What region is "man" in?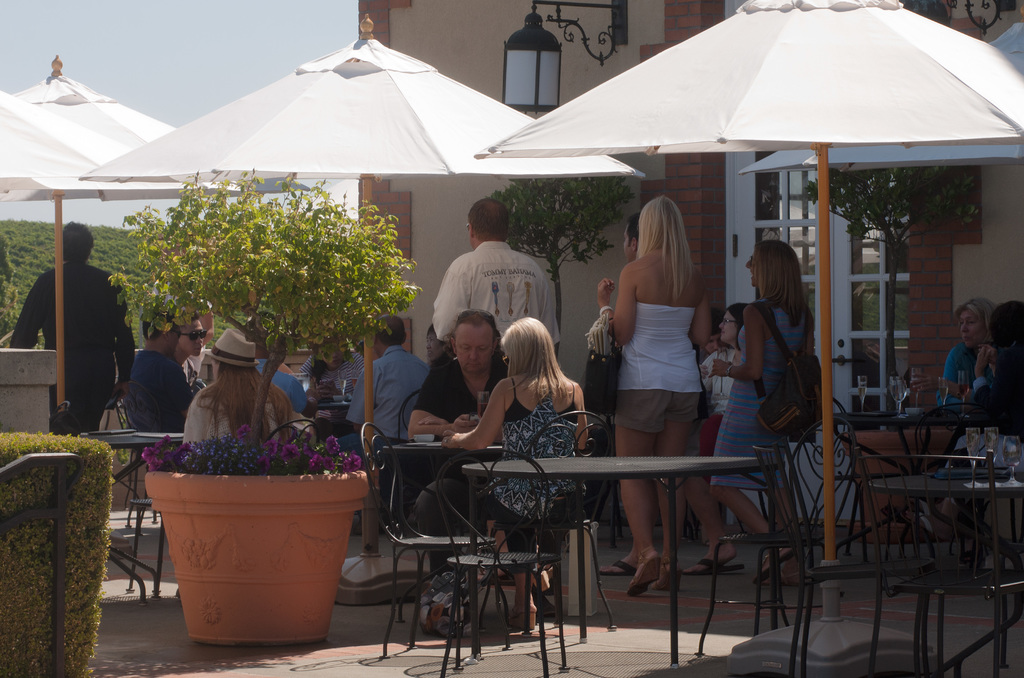
box(344, 311, 435, 478).
